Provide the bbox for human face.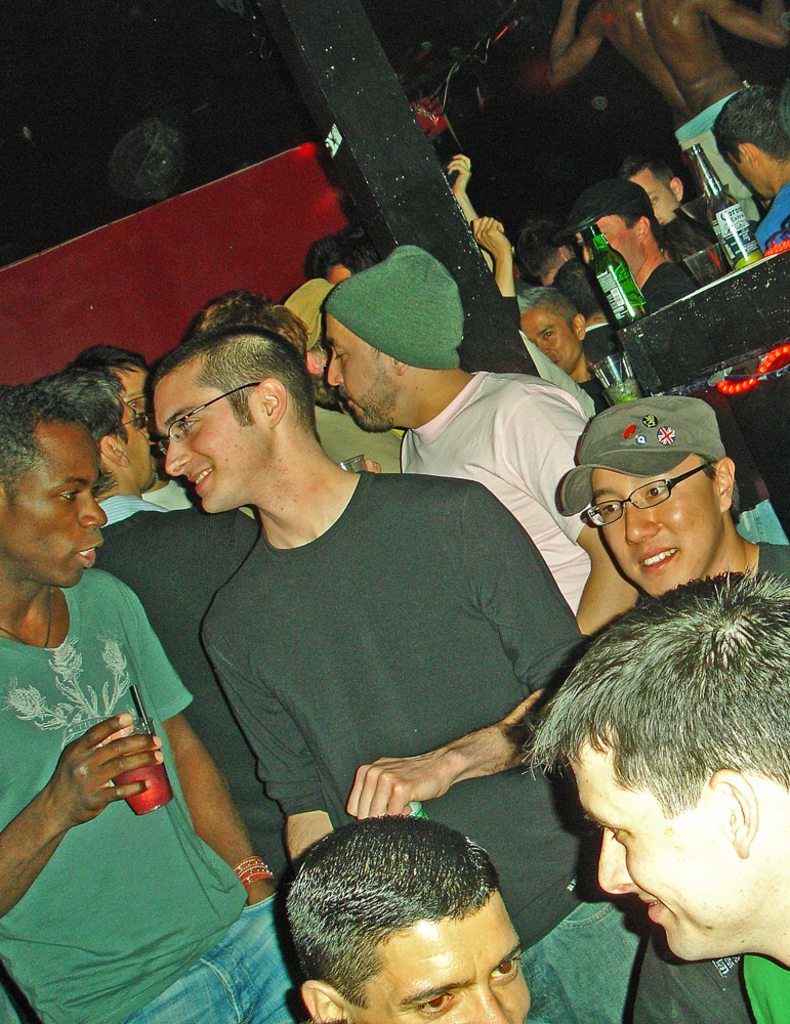
bbox=[359, 897, 533, 1023].
